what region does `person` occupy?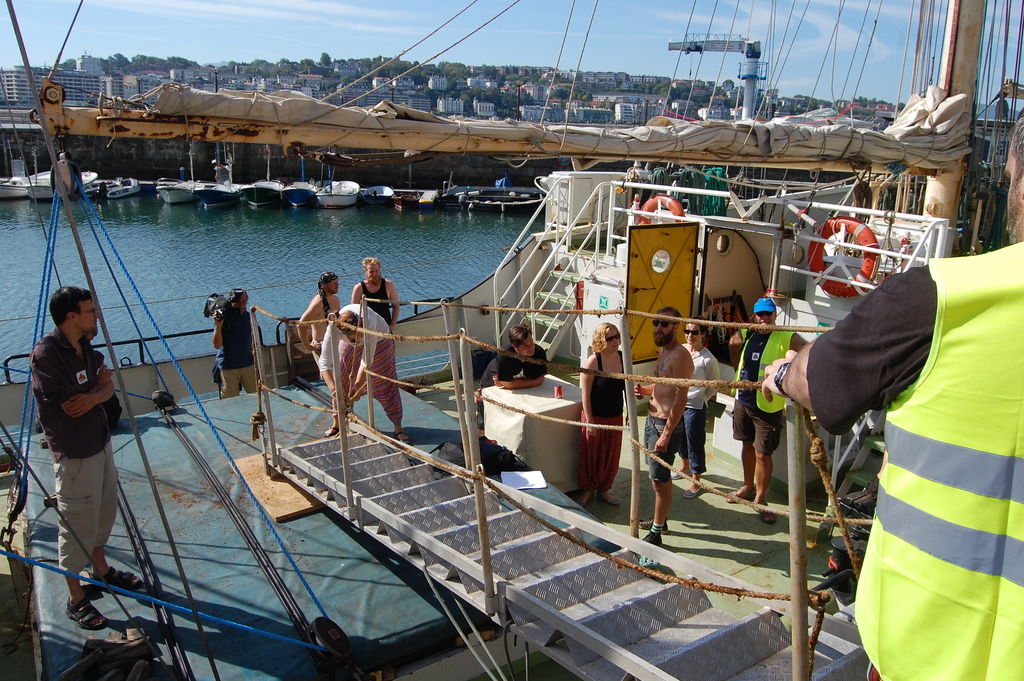
rect(294, 275, 339, 397).
